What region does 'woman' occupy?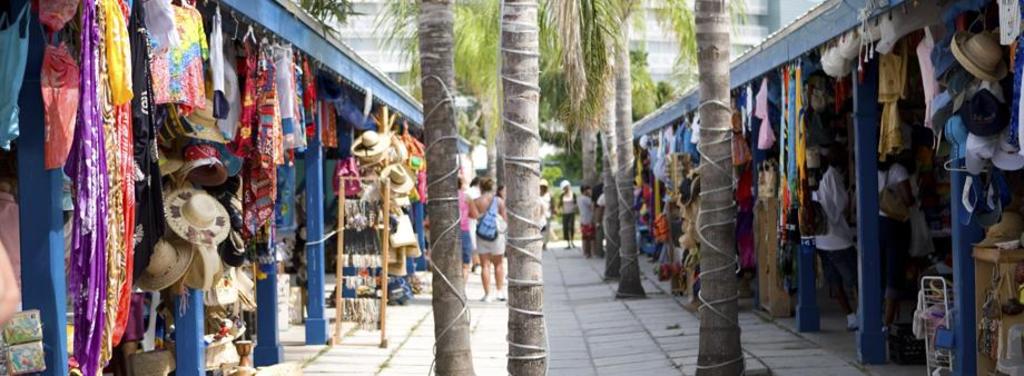
l=867, t=146, r=916, b=345.
